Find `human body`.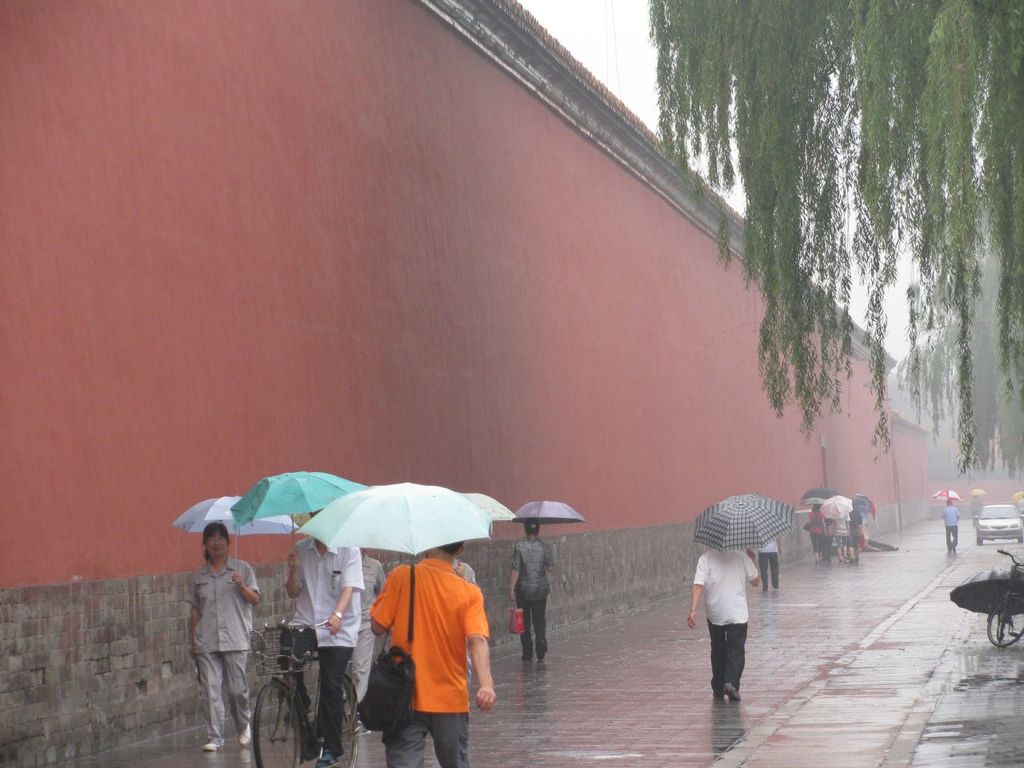
x1=354, y1=560, x2=390, y2=720.
